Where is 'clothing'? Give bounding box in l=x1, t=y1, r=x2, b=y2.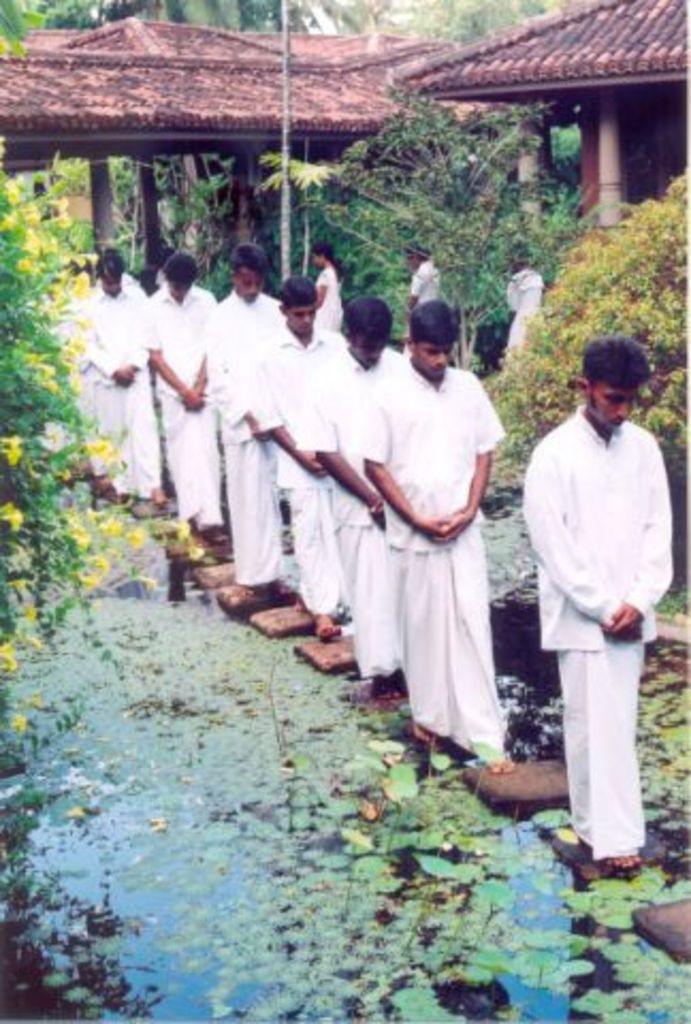
l=156, t=267, r=196, b=292.
